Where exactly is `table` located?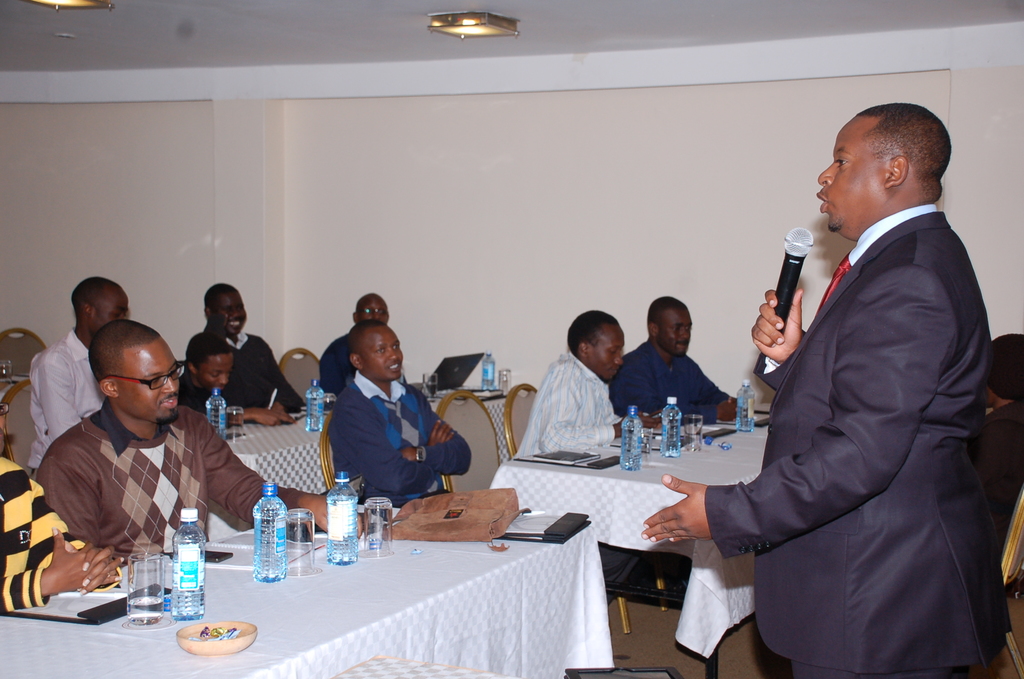
Its bounding box is locate(488, 409, 762, 678).
